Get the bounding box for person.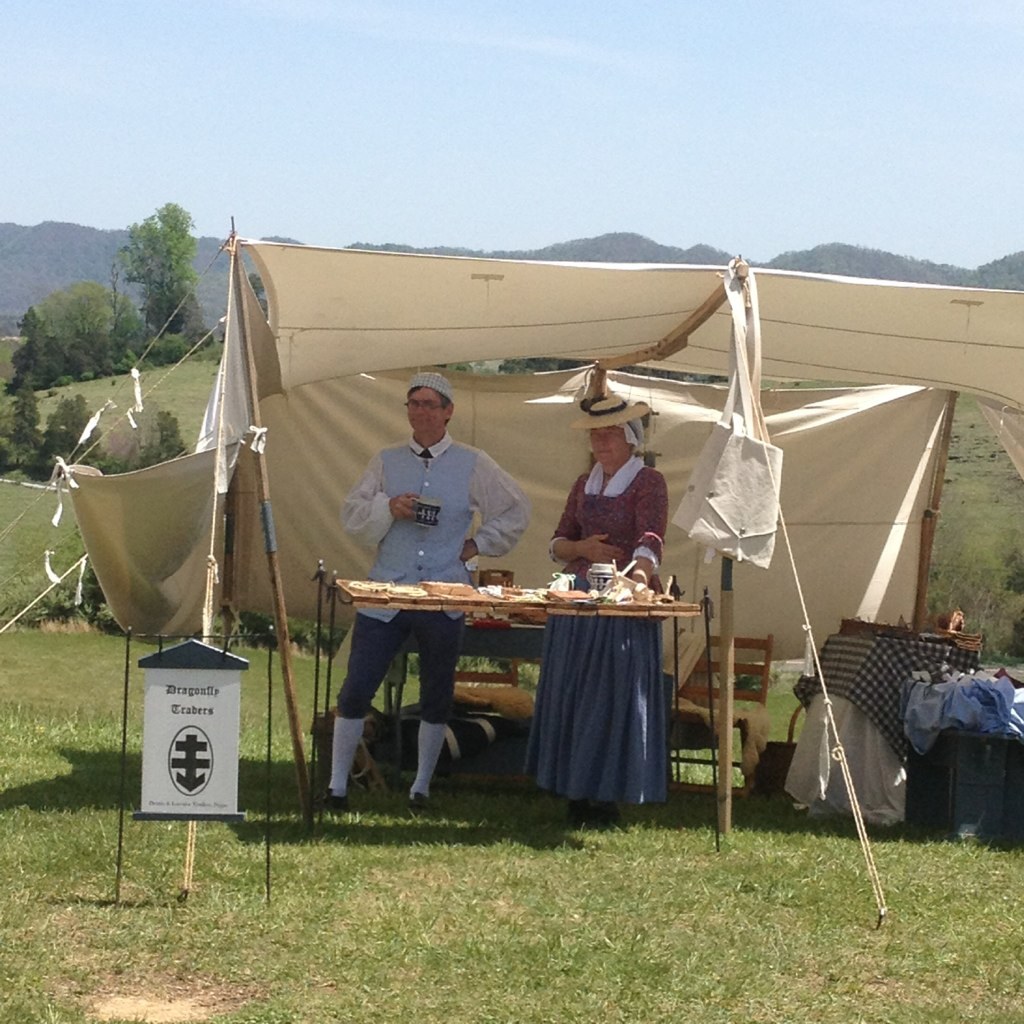
bbox=(522, 398, 673, 823).
